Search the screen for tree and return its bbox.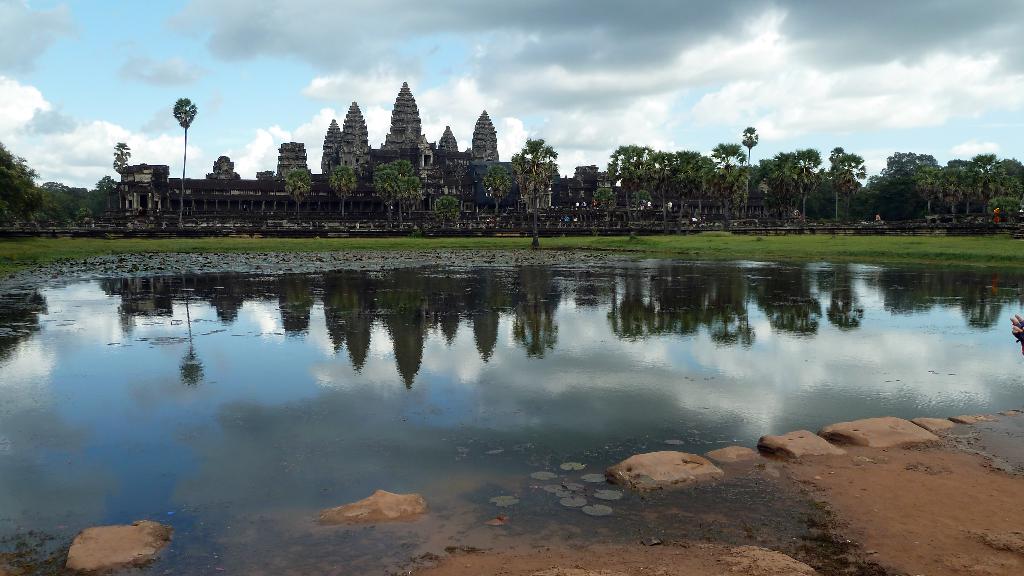
Found: box=[115, 138, 130, 222].
